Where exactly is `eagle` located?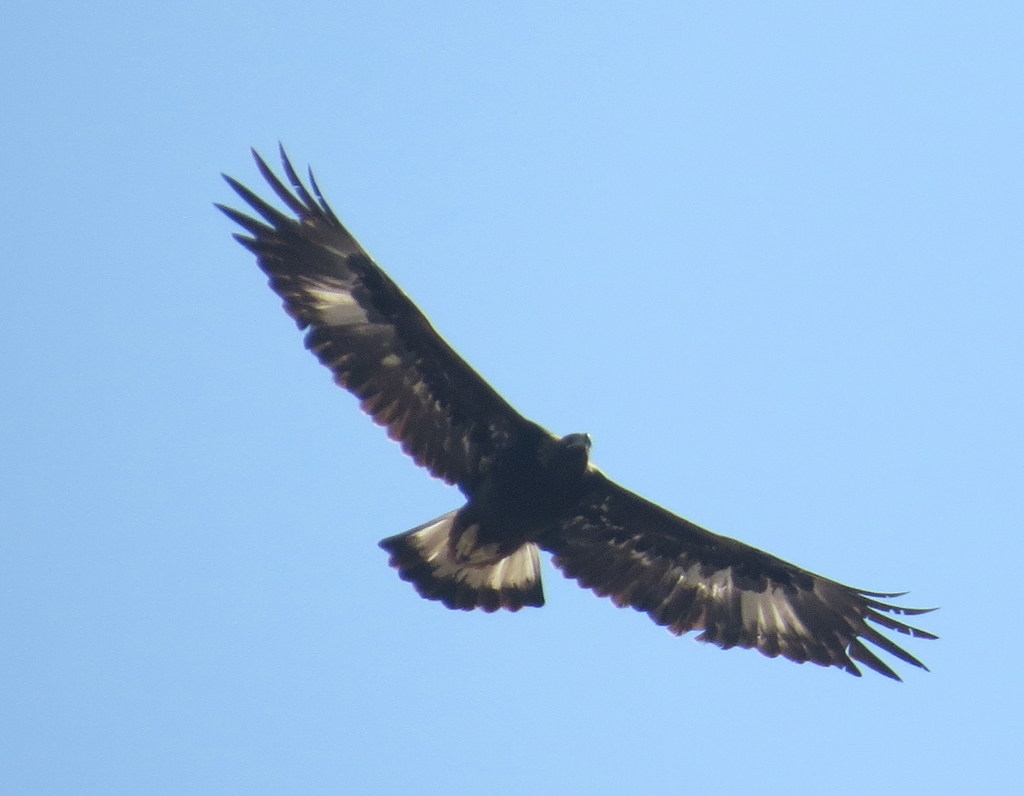
Its bounding box is 211 132 943 691.
